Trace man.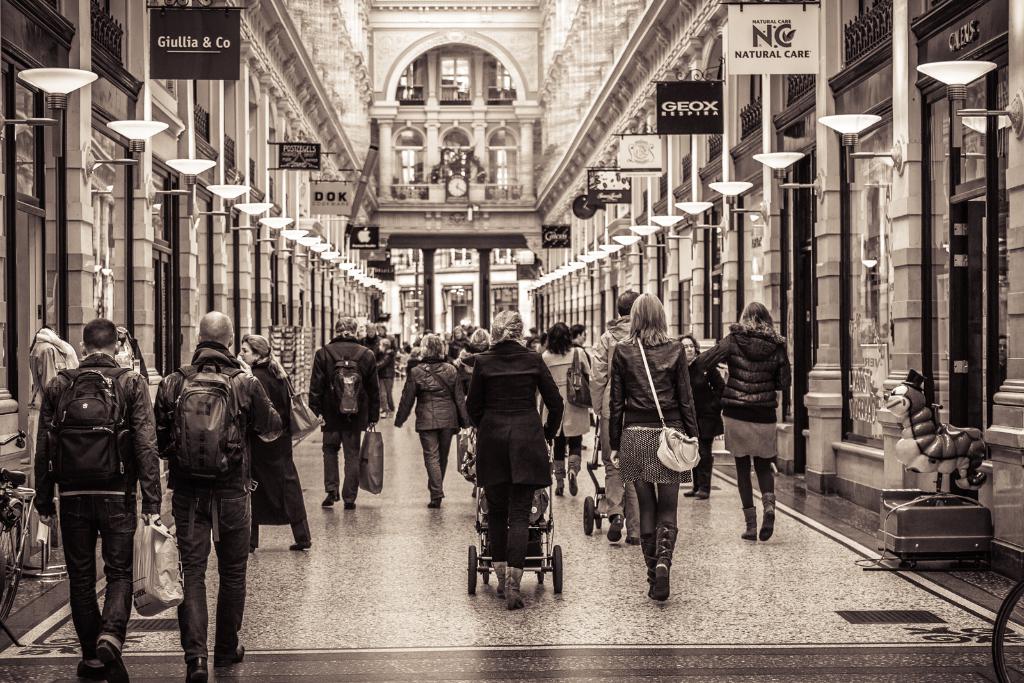
Traced to 591/287/640/549.
